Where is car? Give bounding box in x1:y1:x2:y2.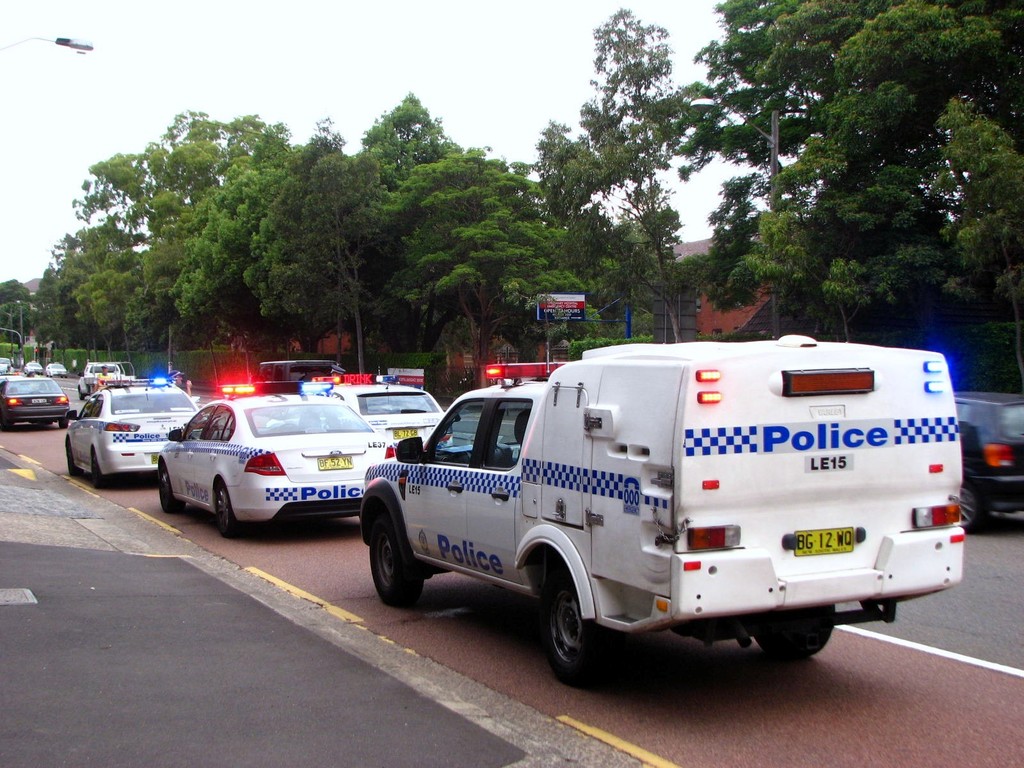
152:390:412:550.
